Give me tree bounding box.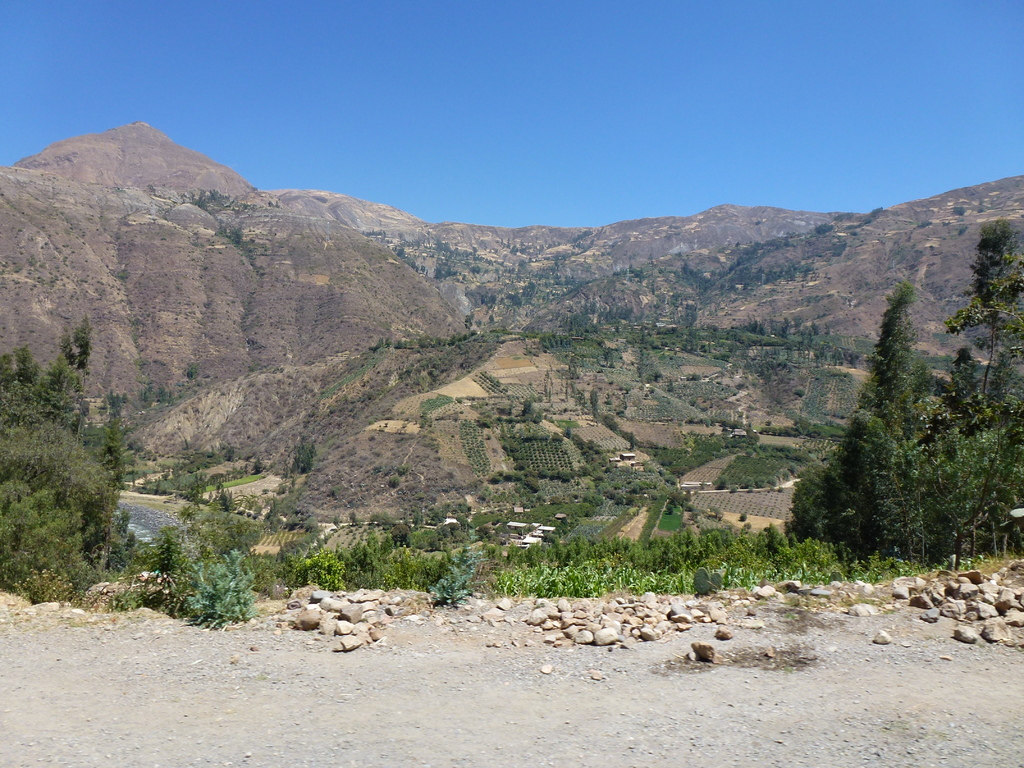
<box>147,527,179,580</box>.
